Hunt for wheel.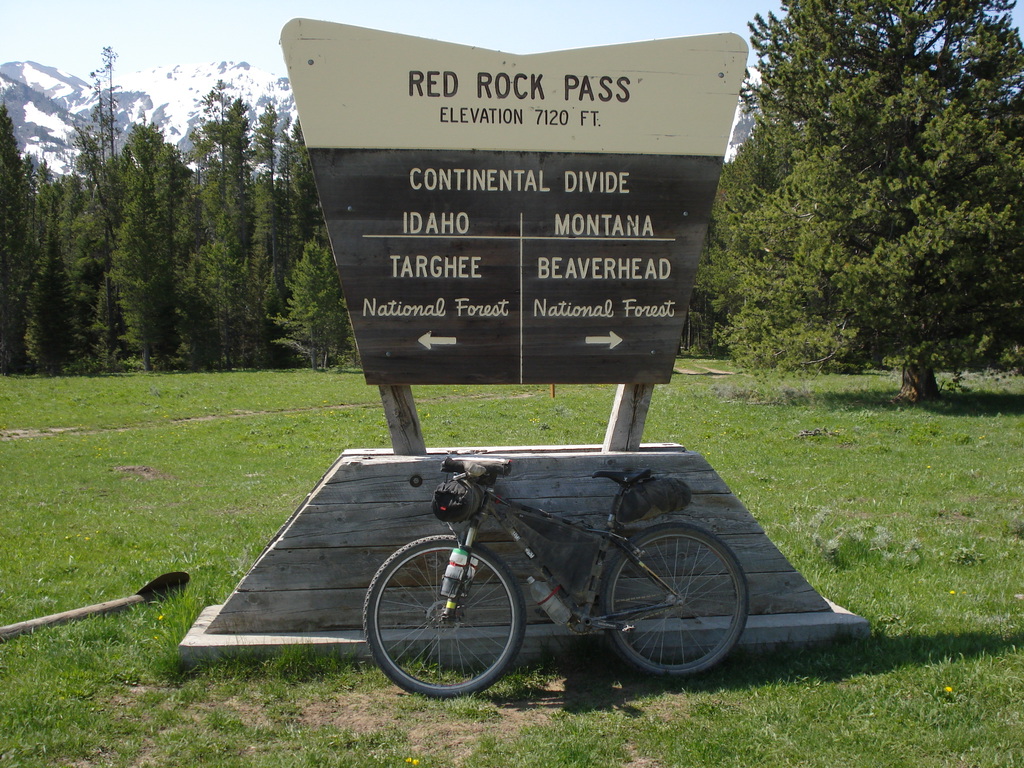
Hunted down at x1=364 y1=535 x2=528 y2=699.
